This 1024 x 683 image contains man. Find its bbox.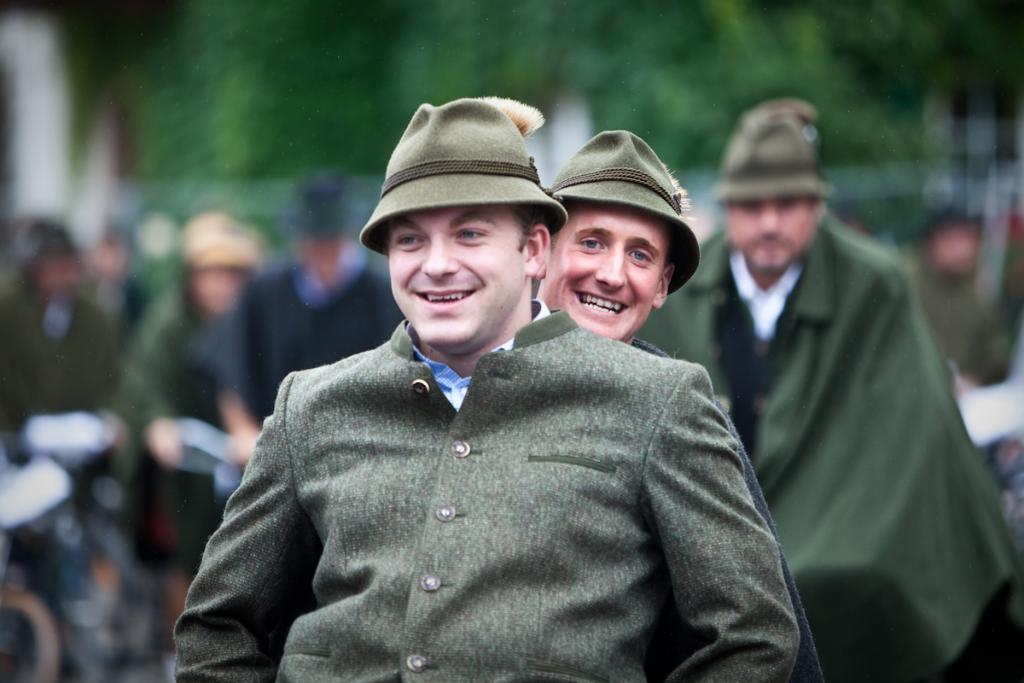
rect(537, 127, 702, 353).
